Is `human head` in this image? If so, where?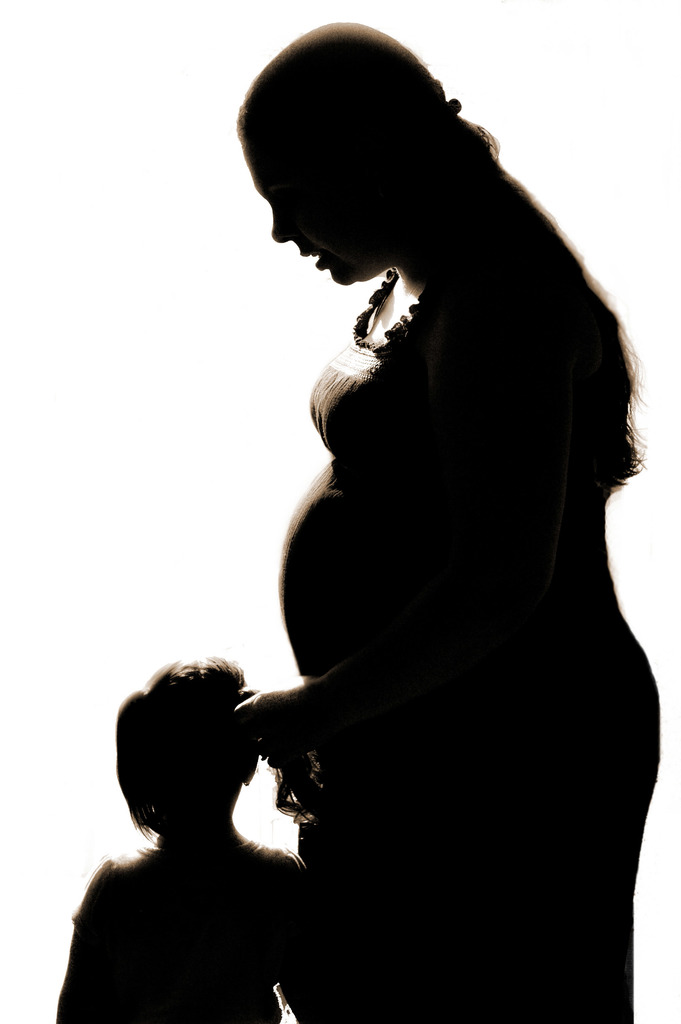
Yes, at x1=233 y1=26 x2=500 y2=307.
